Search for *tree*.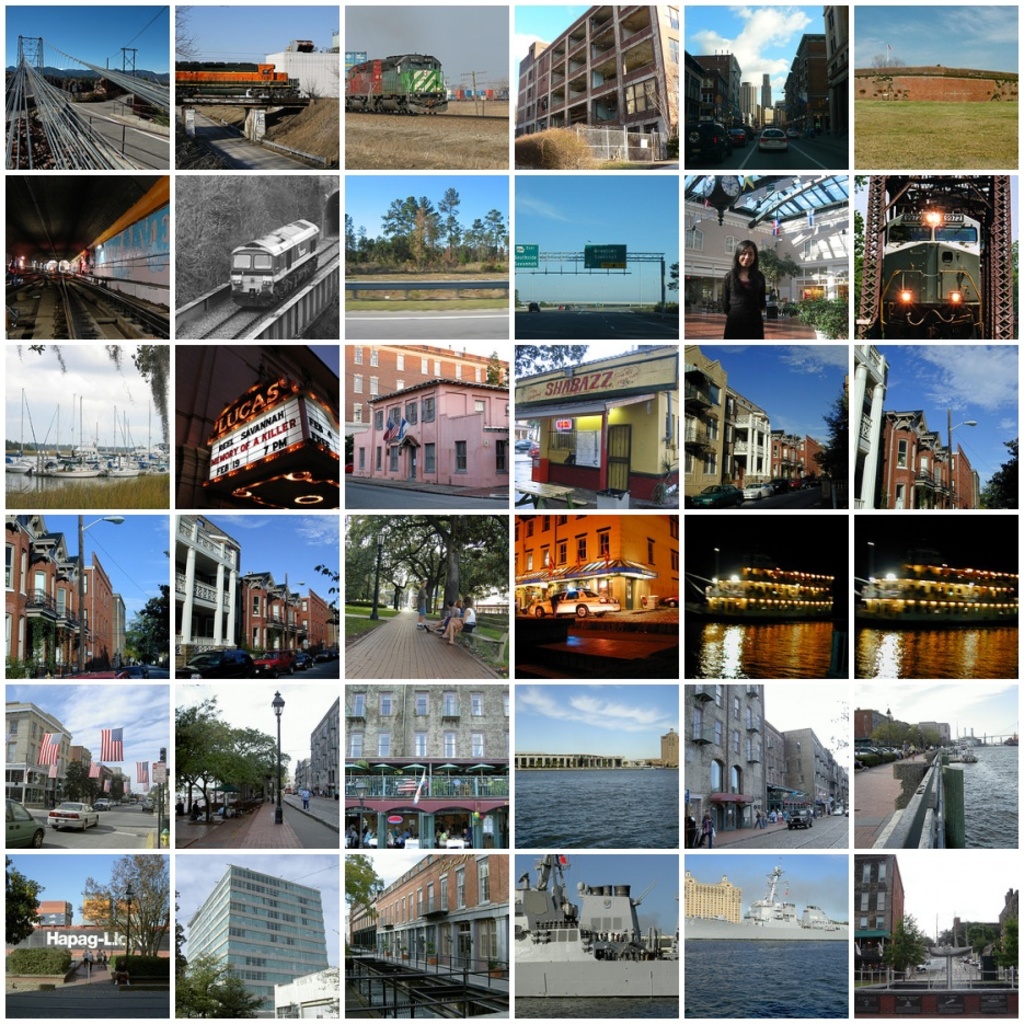
Found at [left=464, top=215, right=484, bottom=256].
